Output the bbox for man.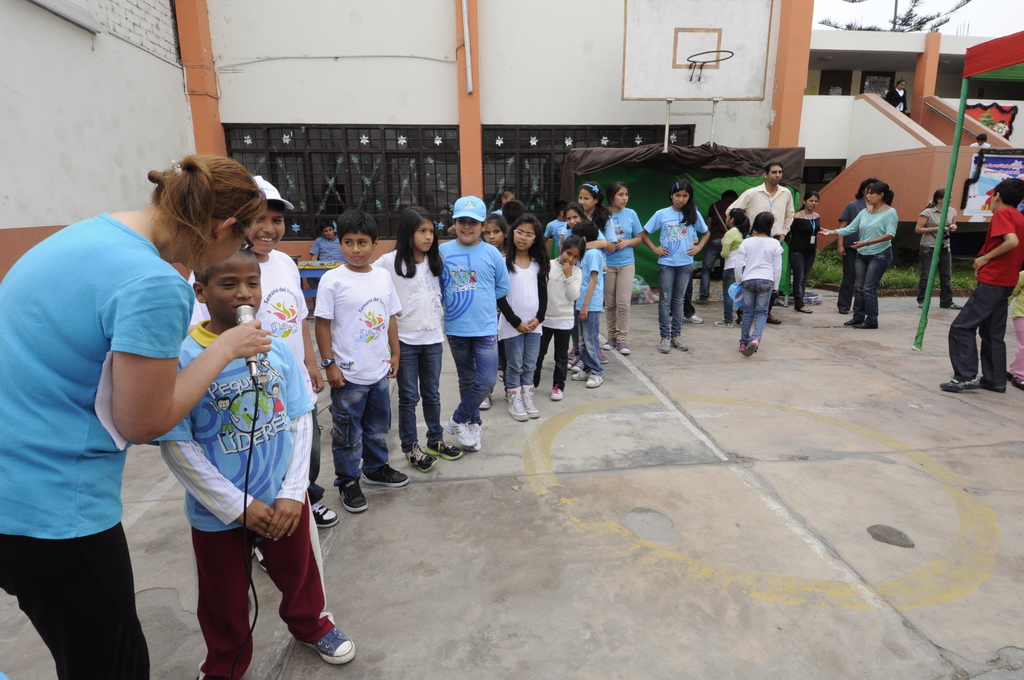
locate(706, 188, 742, 303).
